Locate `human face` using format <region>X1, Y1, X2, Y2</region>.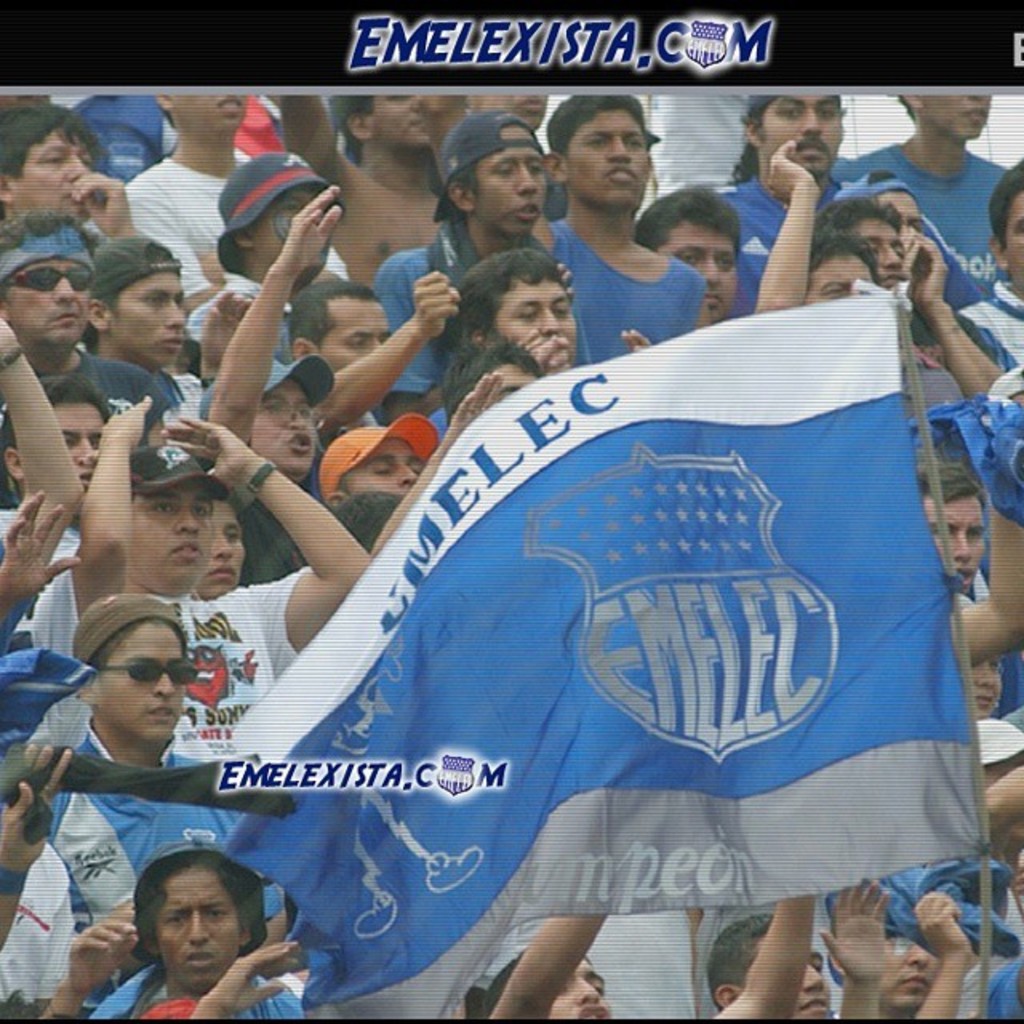
<region>472, 128, 549, 240</region>.
